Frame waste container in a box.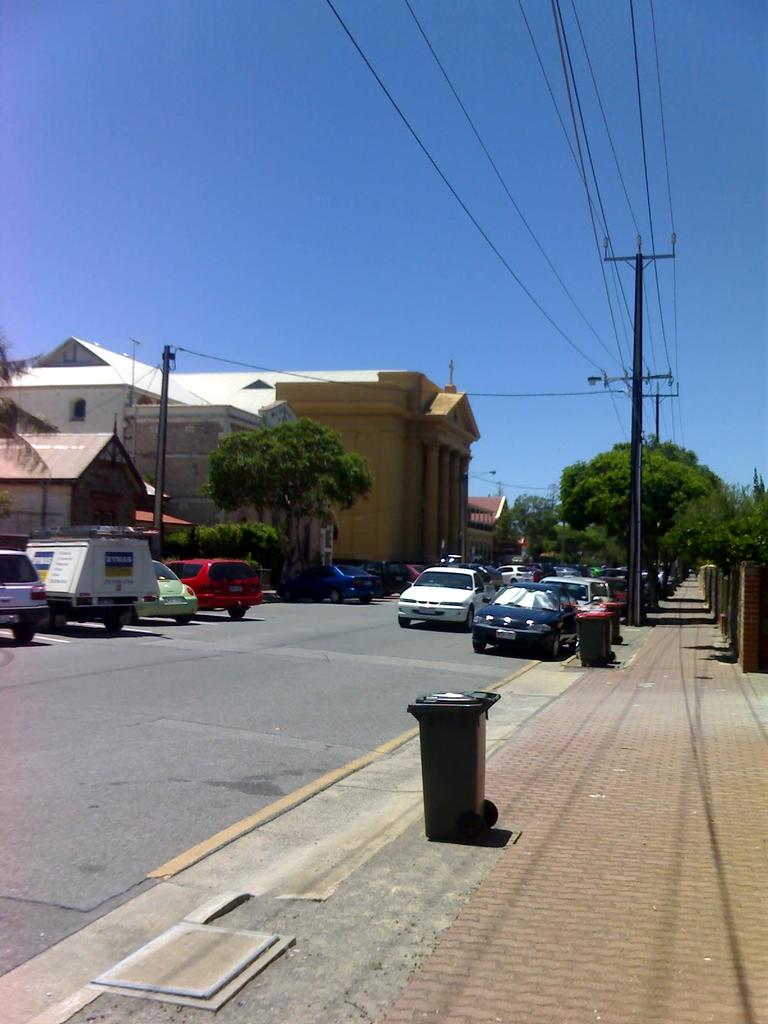
(left=419, top=687, right=525, bottom=840).
